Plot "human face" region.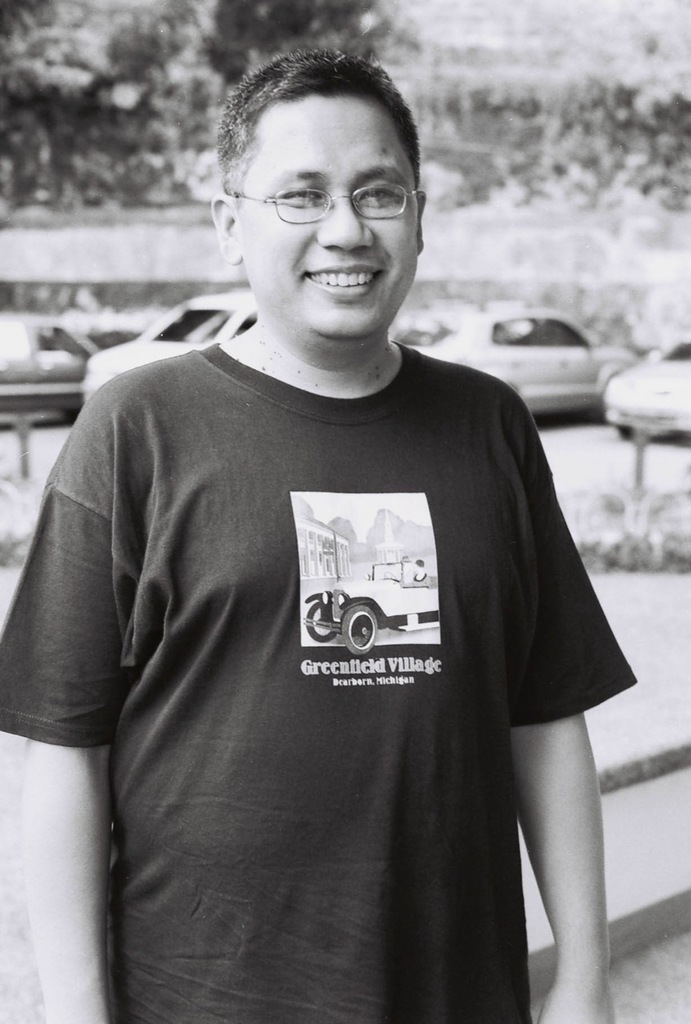
Plotted at (245, 95, 419, 338).
